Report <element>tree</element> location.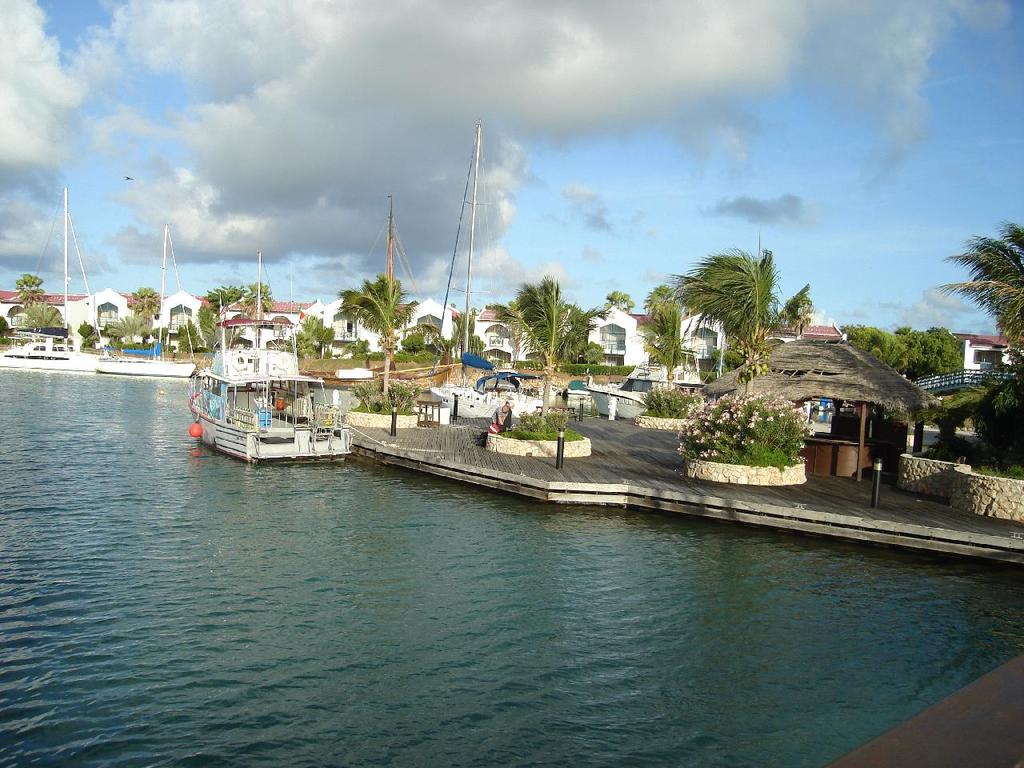
Report: region(606, 286, 634, 310).
